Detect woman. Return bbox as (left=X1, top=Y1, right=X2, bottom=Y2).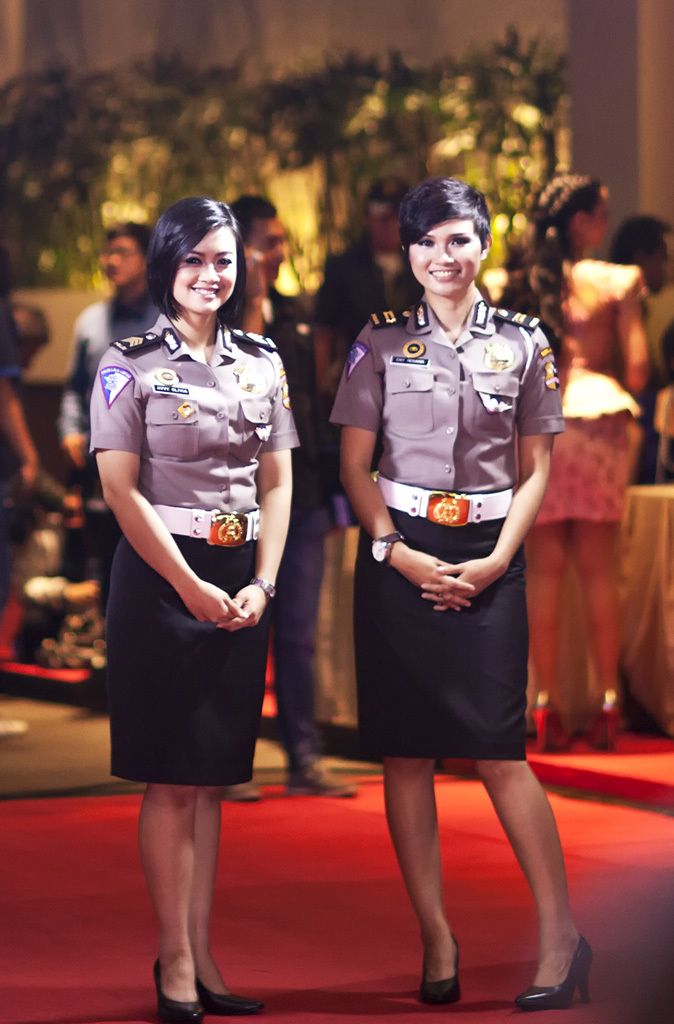
(left=480, top=171, right=657, bottom=763).
